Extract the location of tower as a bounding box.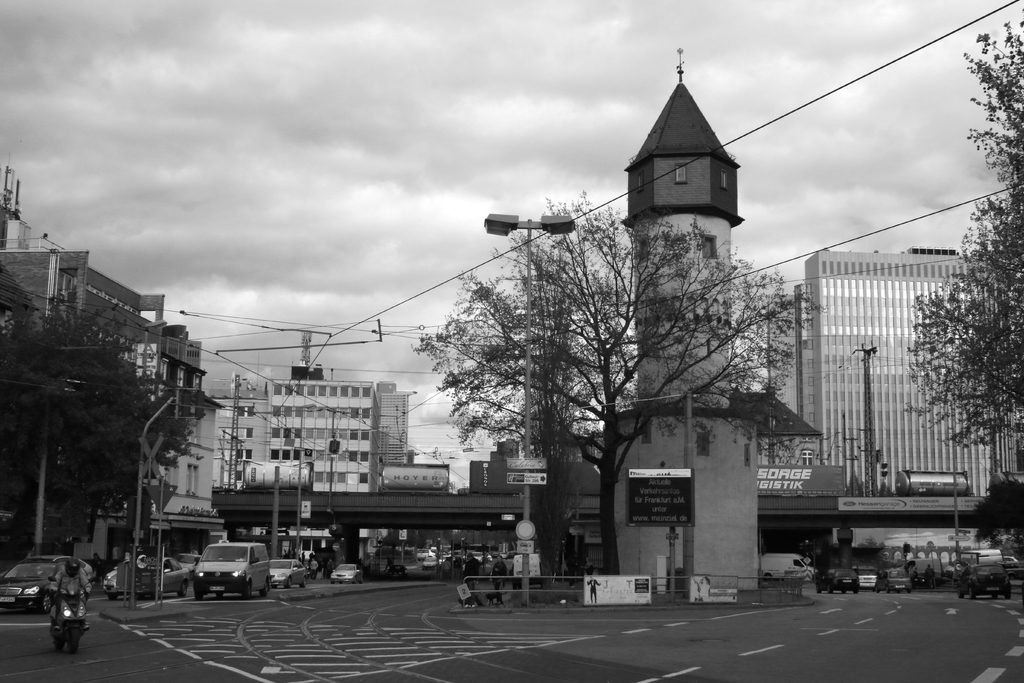
[x1=771, y1=256, x2=1023, y2=499].
